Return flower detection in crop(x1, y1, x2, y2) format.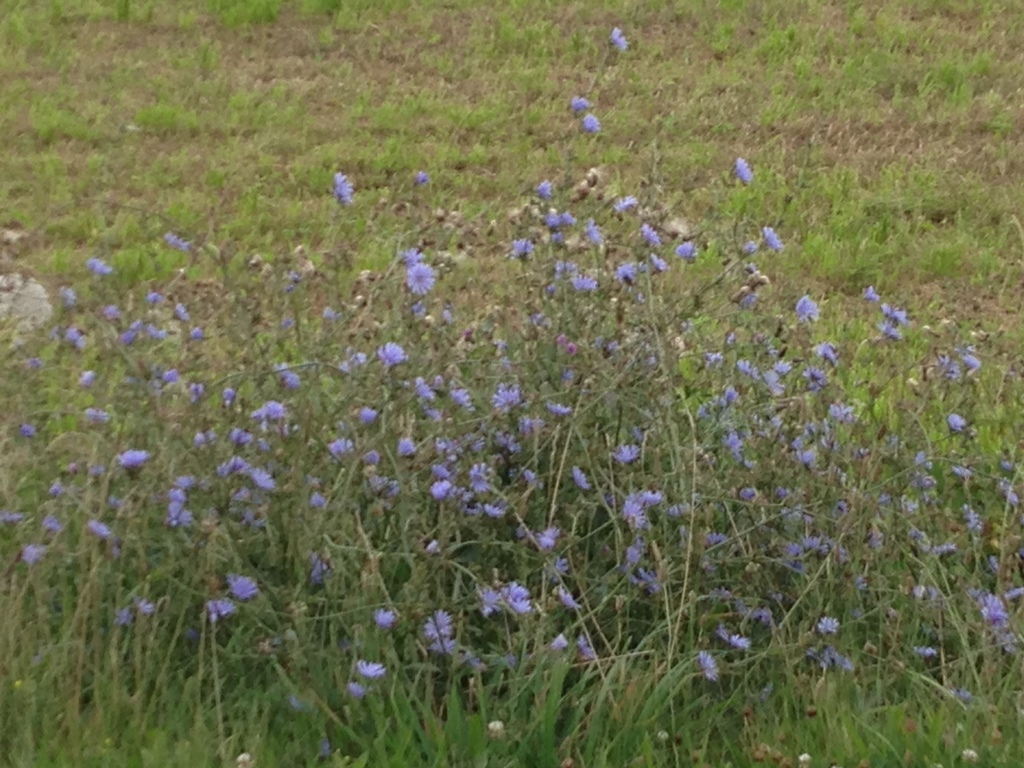
crop(568, 271, 598, 294).
